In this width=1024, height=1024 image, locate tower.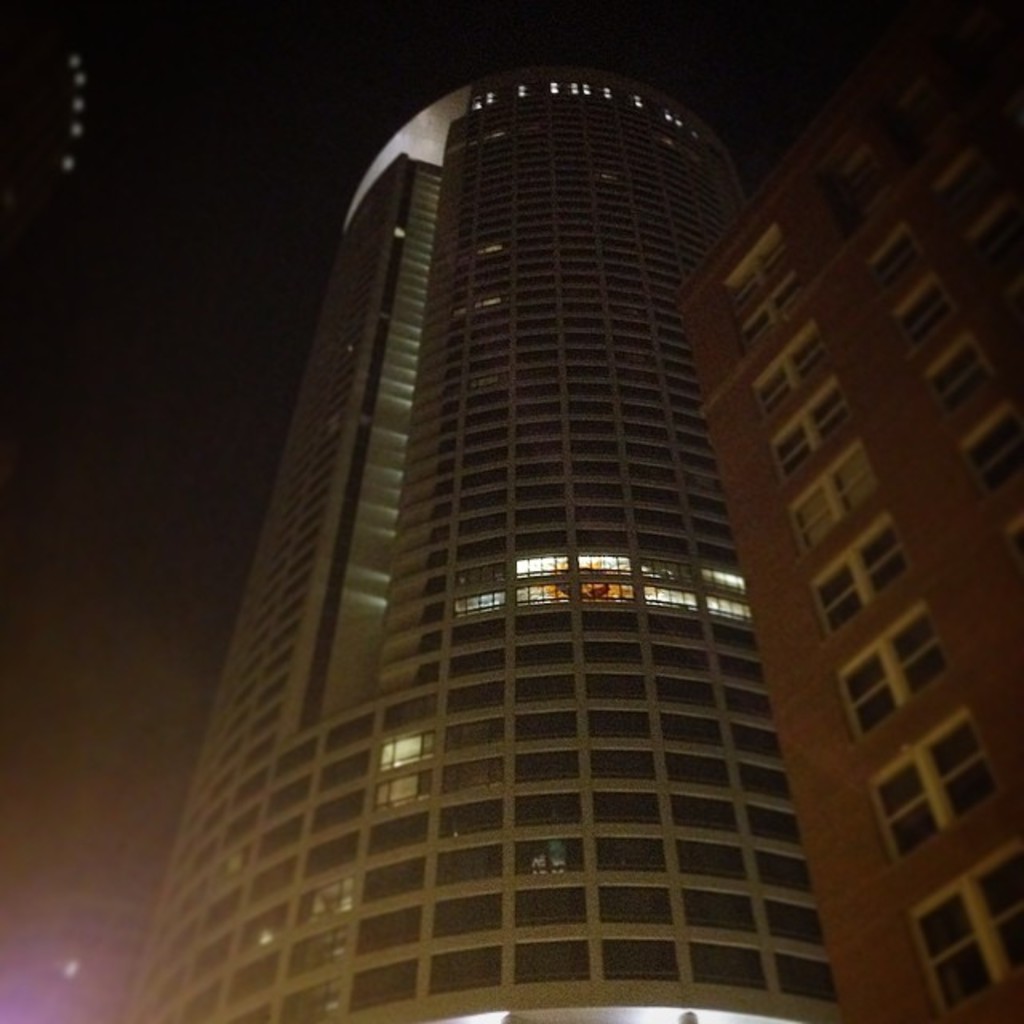
Bounding box: [left=133, top=67, right=851, bottom=1018].
